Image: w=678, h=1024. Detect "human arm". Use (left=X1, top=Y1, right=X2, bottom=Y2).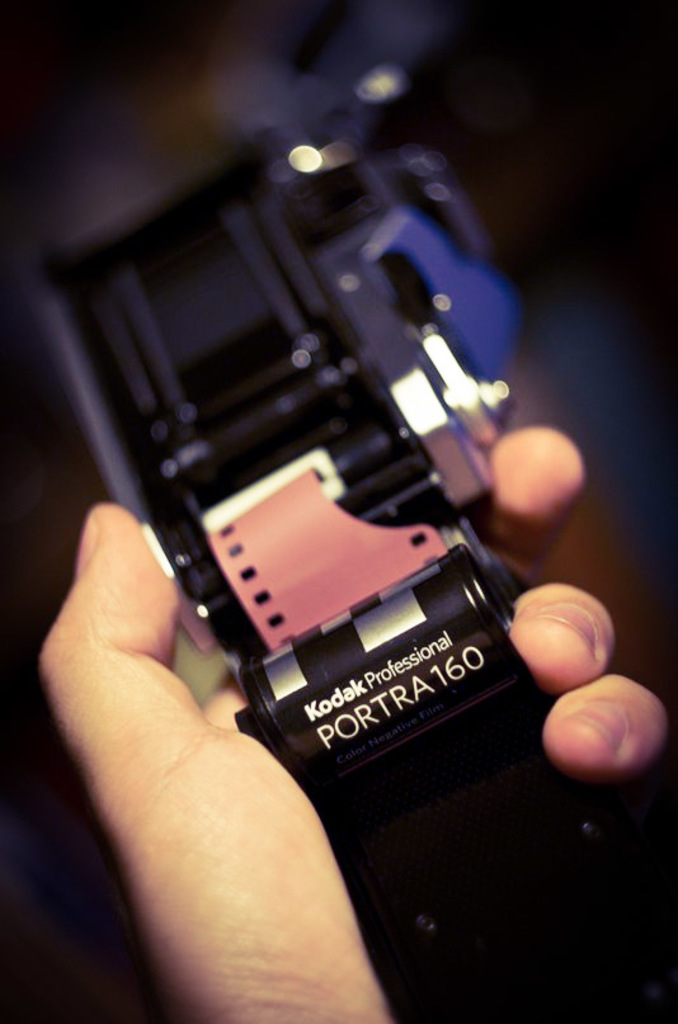
(left=43, top=425, right=659, bottom=1021).
